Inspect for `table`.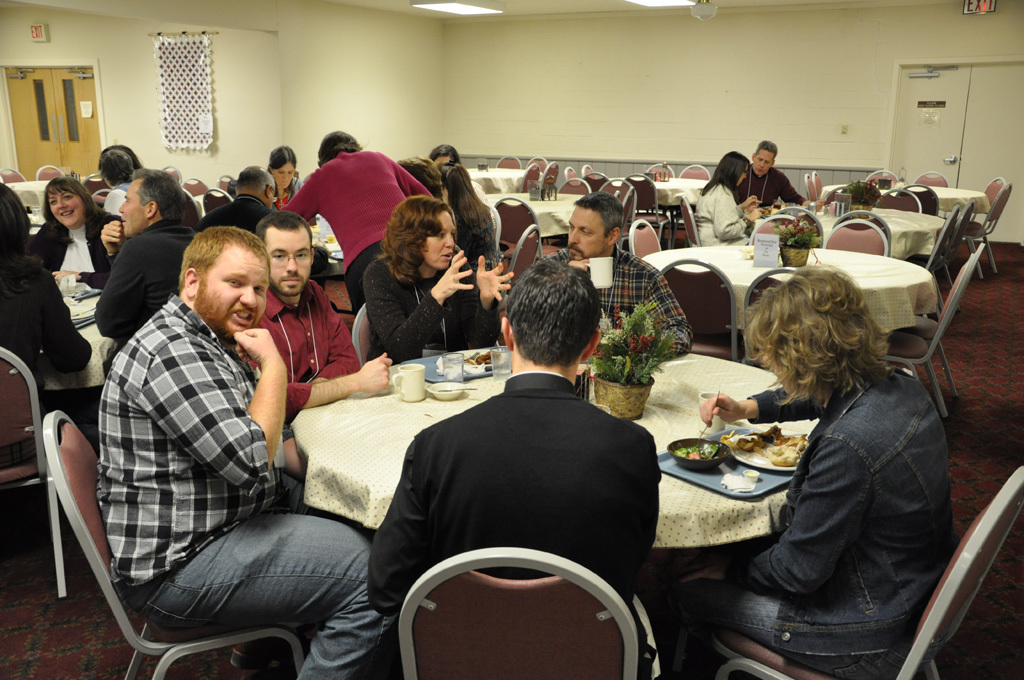
Inspection: left=466, top=166, right=531, bottom=193.
